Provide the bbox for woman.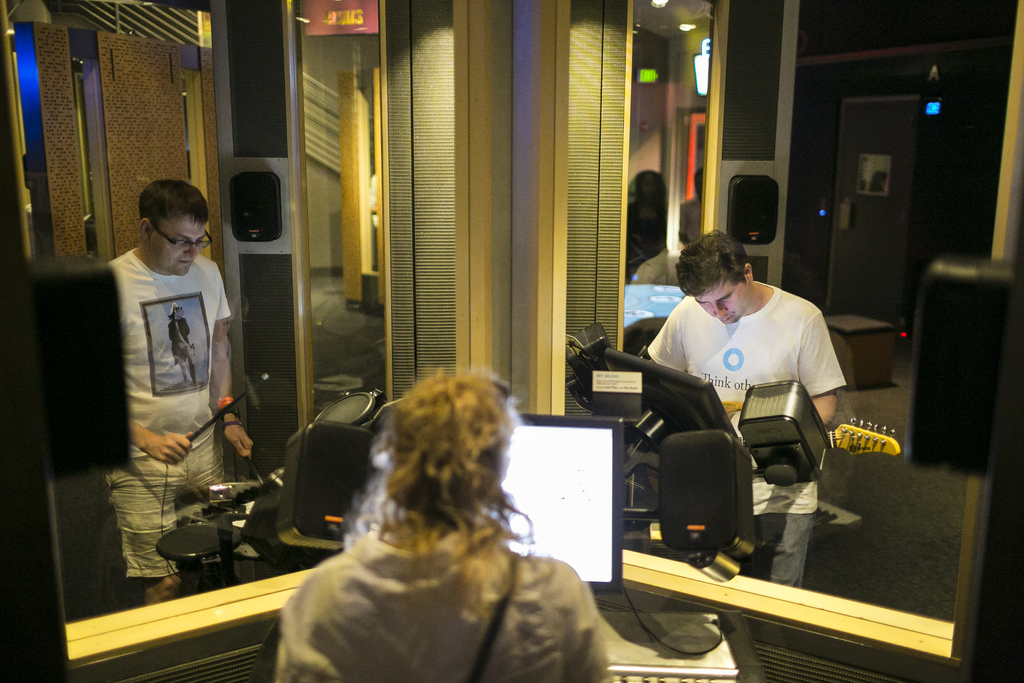
273:362:627:682.
